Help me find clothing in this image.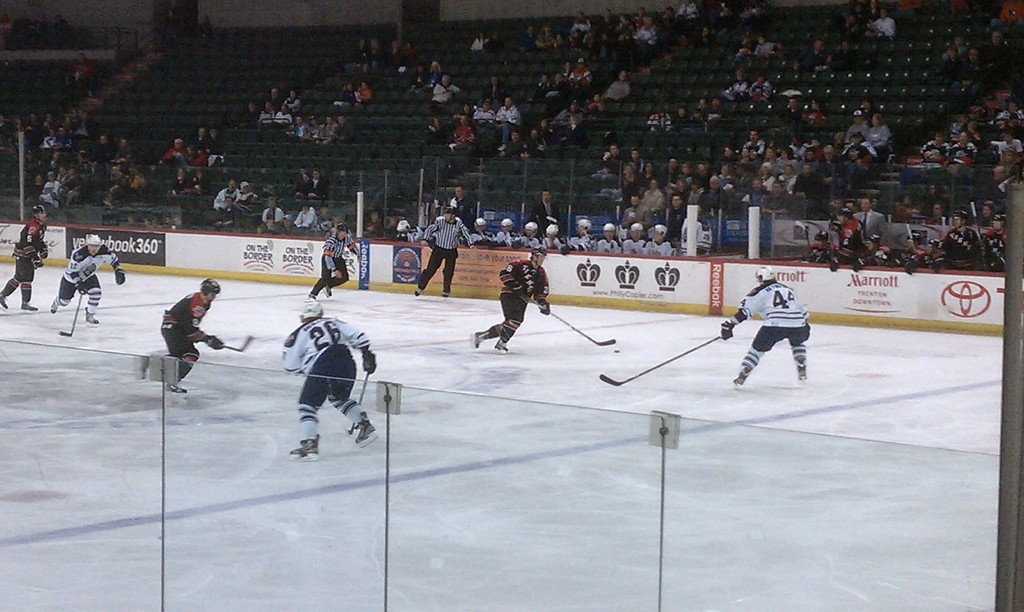
Found it: locate(294, 205, 317, 234).
